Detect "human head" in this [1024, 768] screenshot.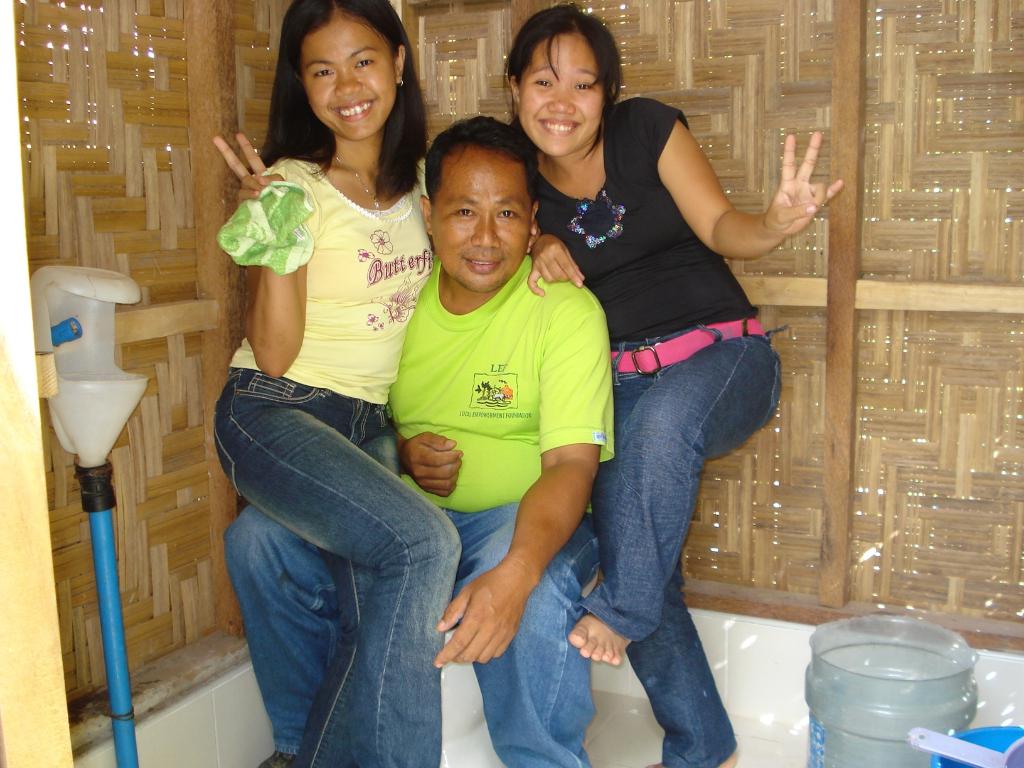
Detection: (x1=499, y1=8, x2=627, y2=148).
